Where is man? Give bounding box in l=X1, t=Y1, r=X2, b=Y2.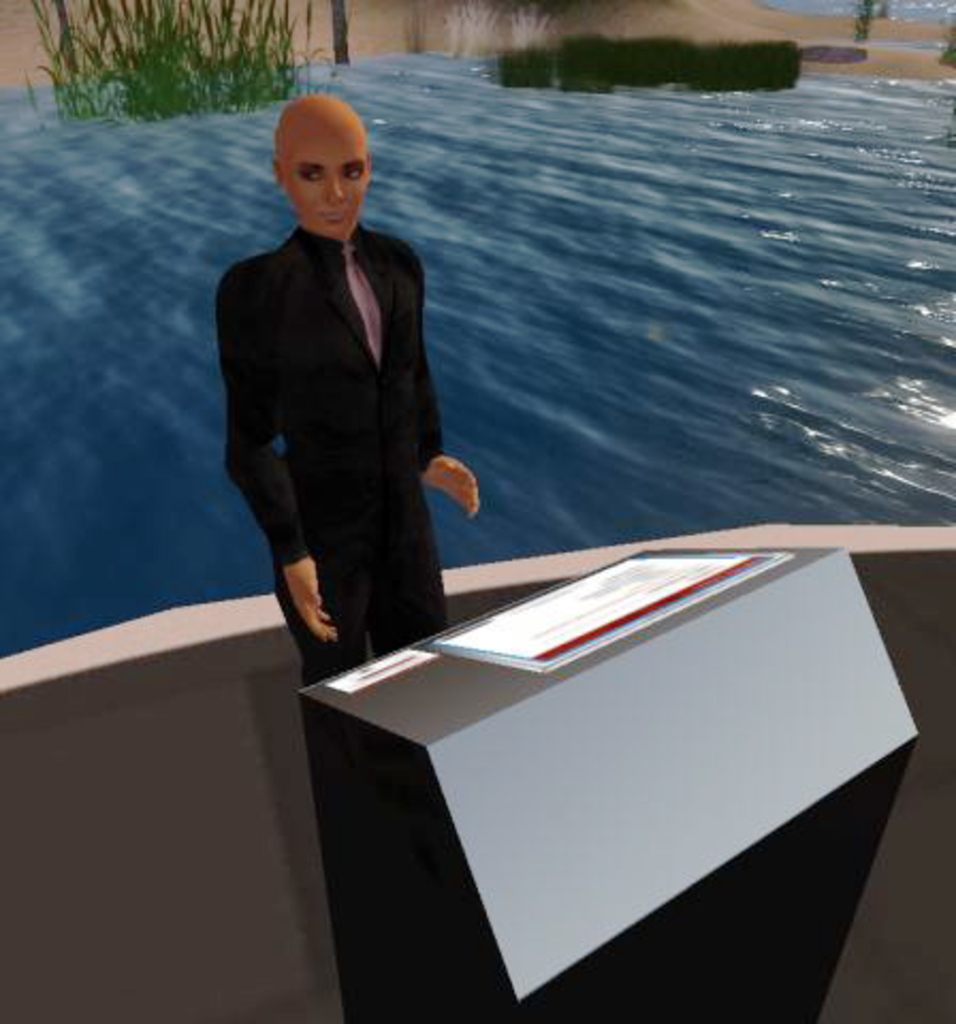
l=216, t=83, r=480, b=678.
